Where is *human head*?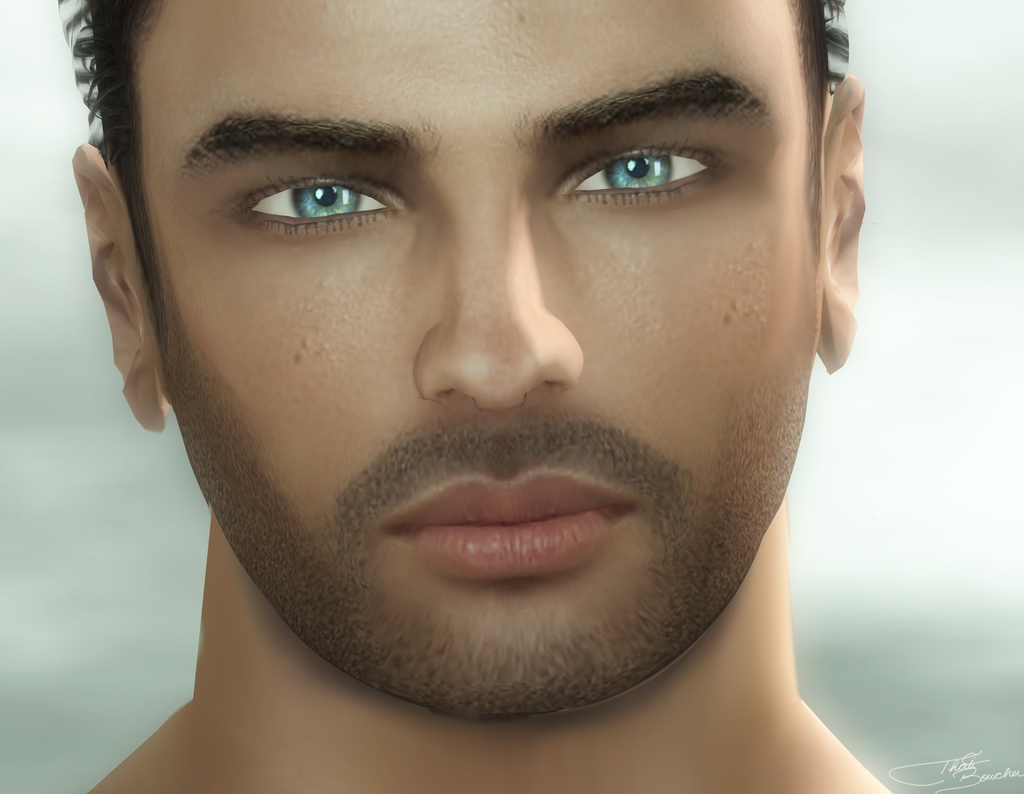
select_region(89, 0, 909, 580).
